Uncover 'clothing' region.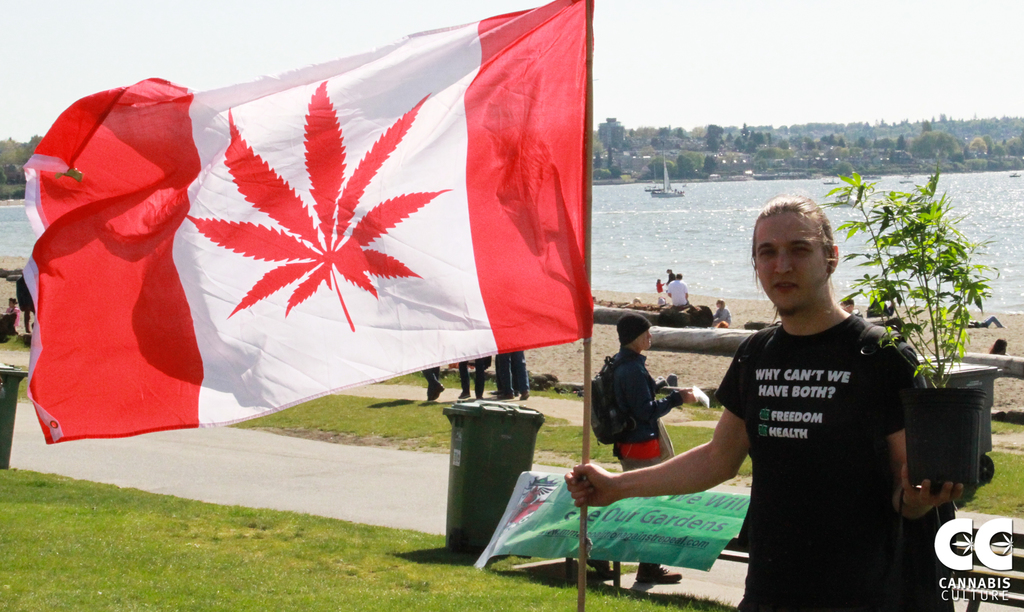
Uncovered: x1=659 y1=278 x2=665 y2=304.
